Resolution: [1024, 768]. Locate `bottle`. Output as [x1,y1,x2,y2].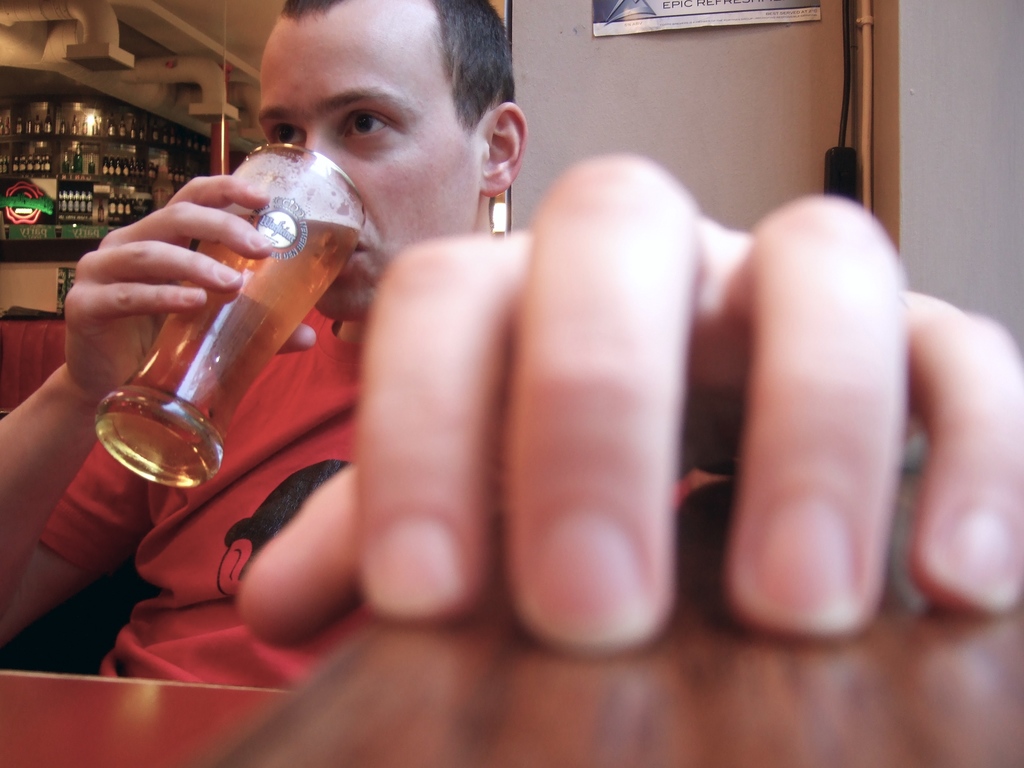
[71,141,84,177].
